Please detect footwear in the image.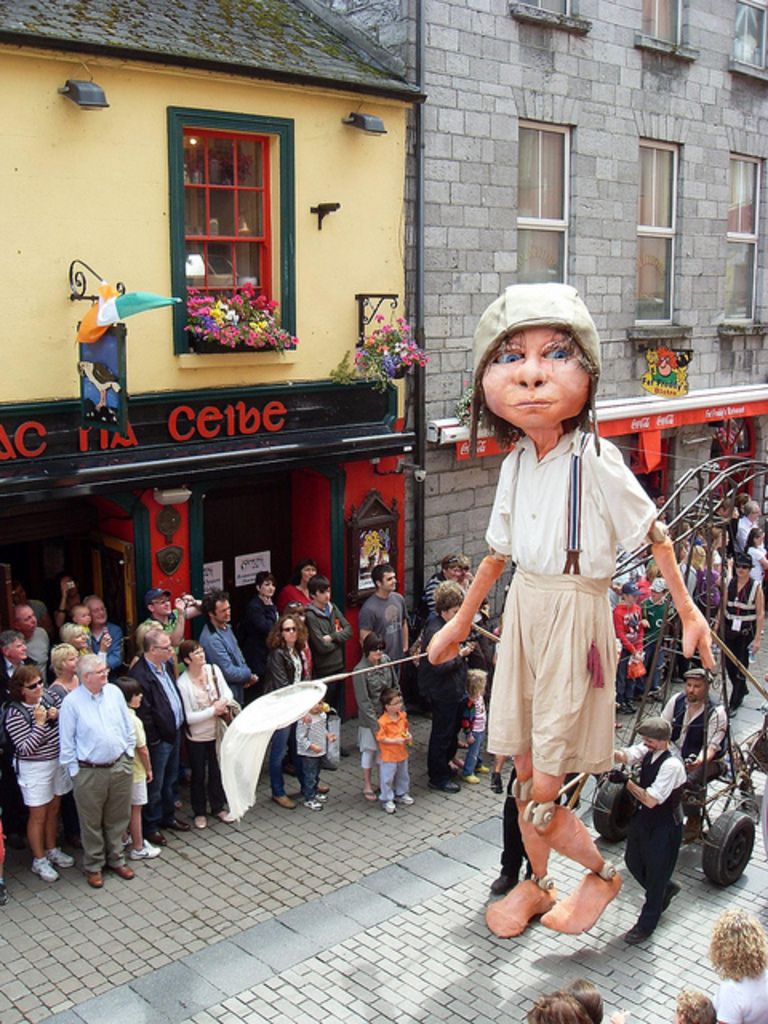
locate(314, 786, 320, 797).
